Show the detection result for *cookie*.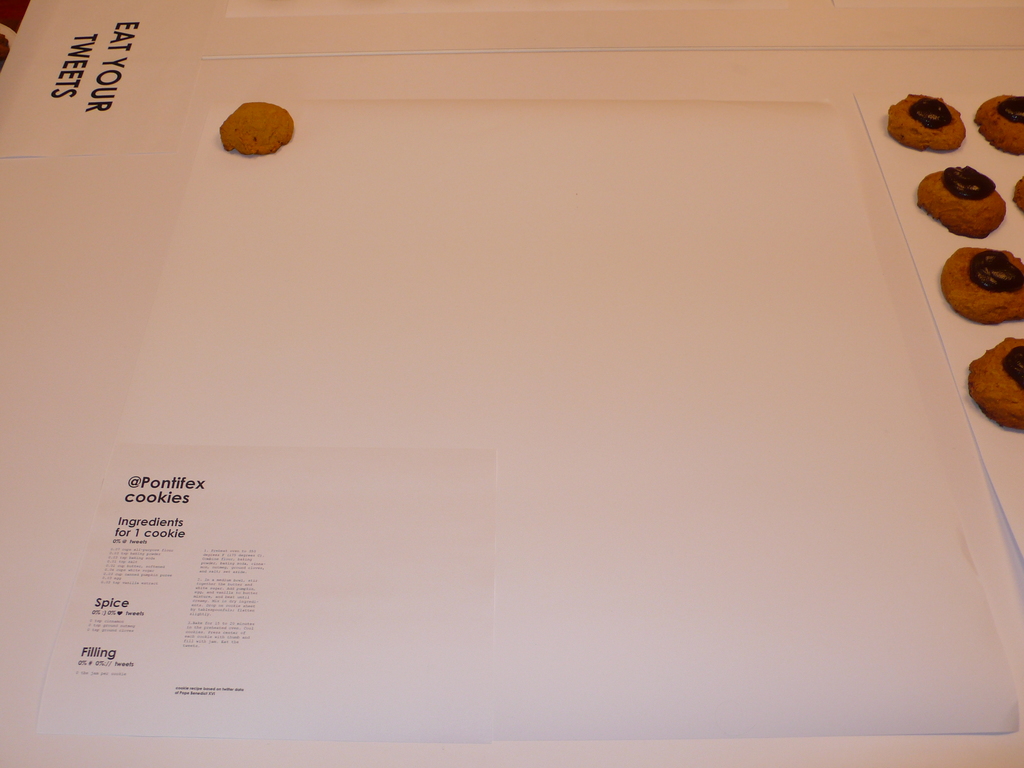
219 99 293 152.
